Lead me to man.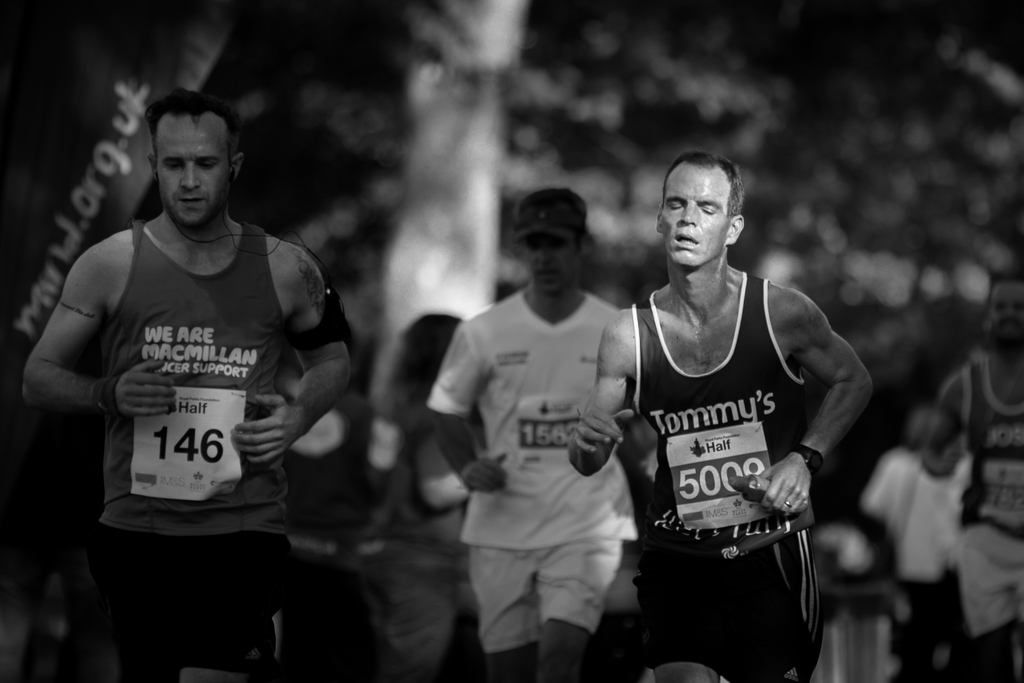
Lead to 419/194/639/682.
